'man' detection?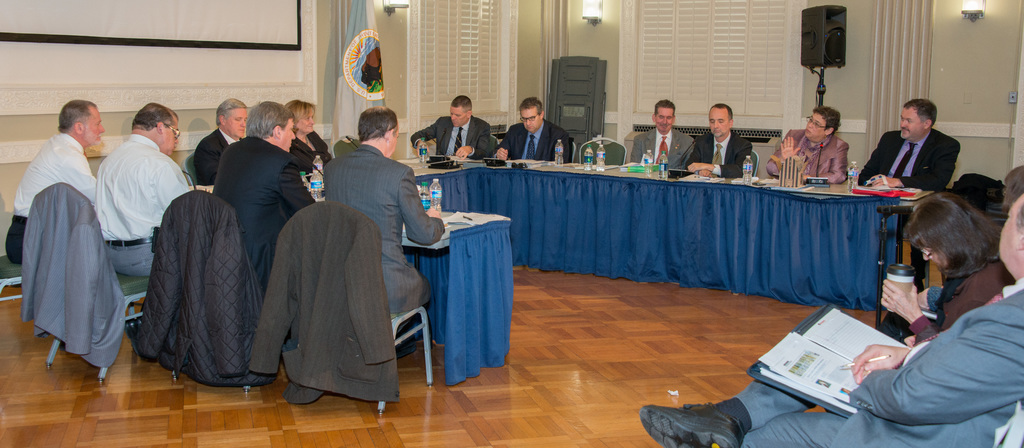
[856,99,960,293]
